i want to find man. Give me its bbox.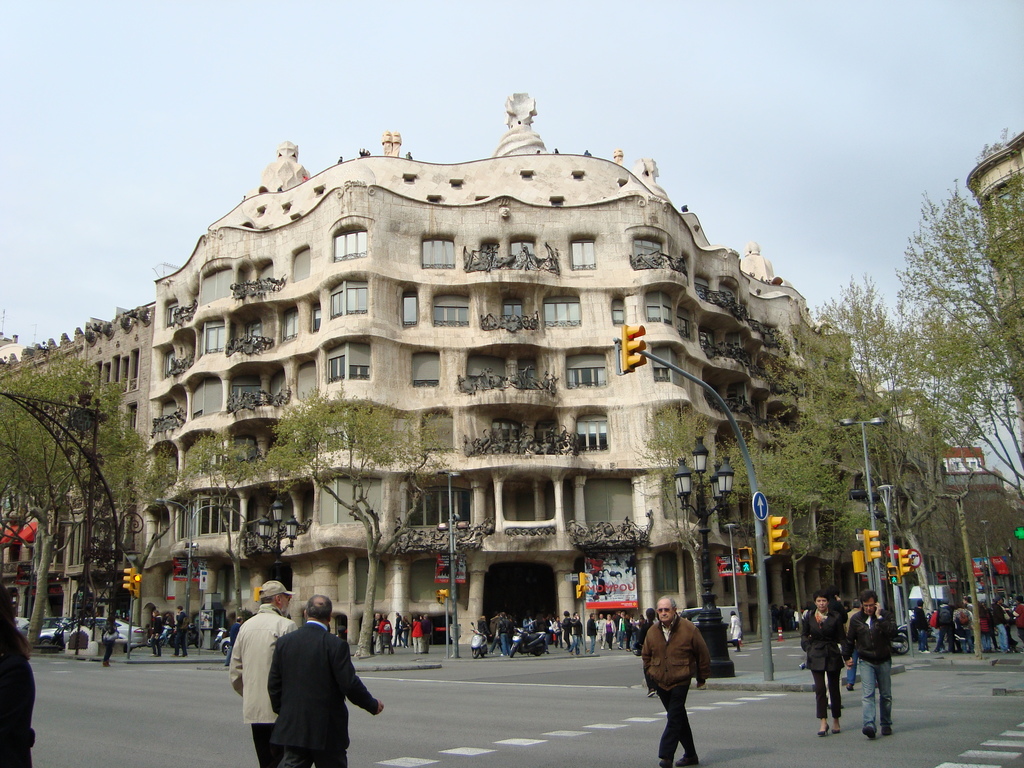
{"left": 228, "top": 580, "right": 298, "bottom": 767}.
